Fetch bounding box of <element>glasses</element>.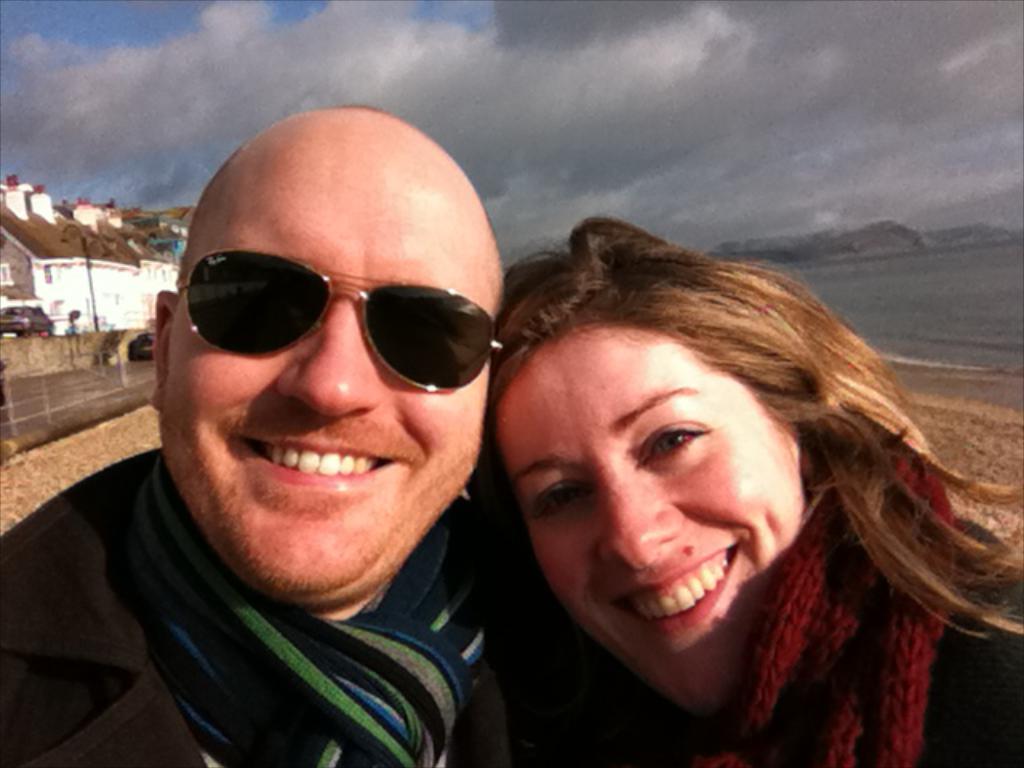
Bbox: (x1=176, y1=246, x2=506, y2=402).
